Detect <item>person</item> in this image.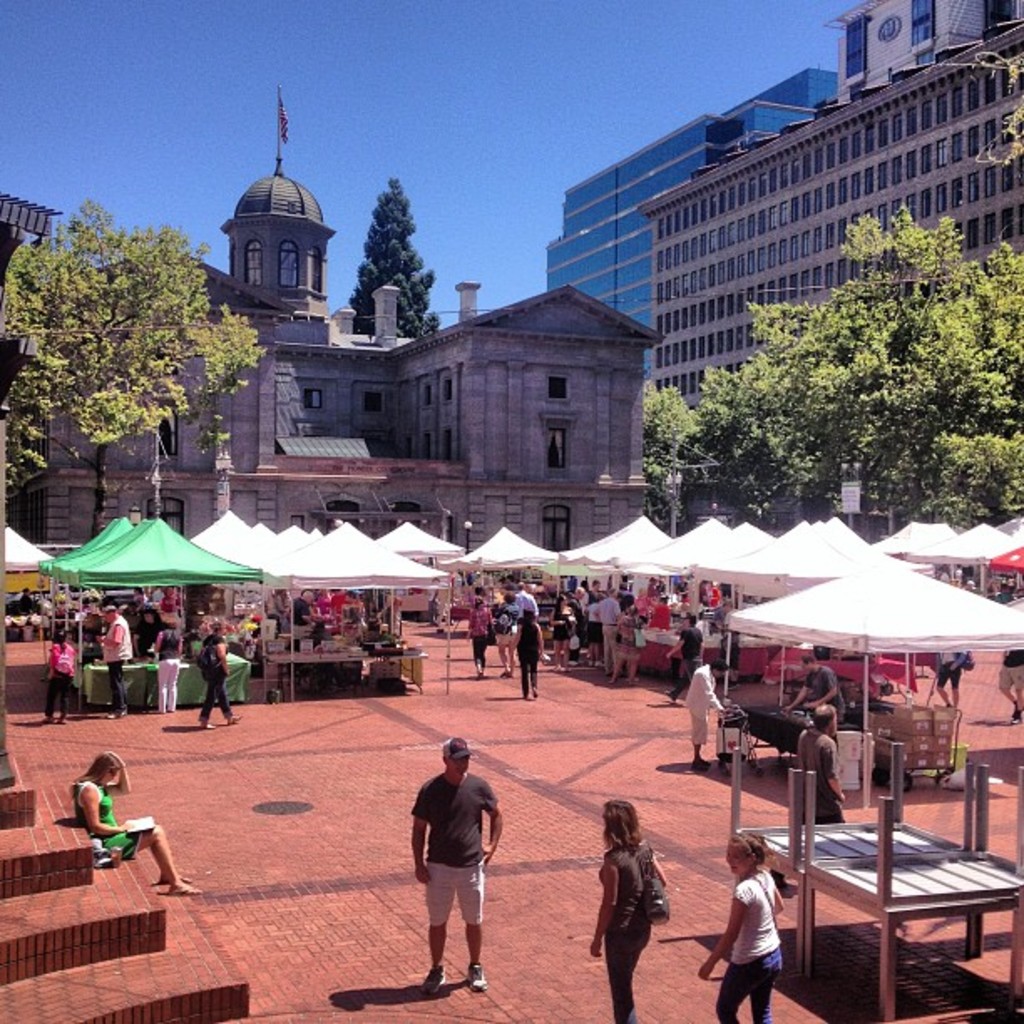
Detection: <box>698,572,728,607</box>.
